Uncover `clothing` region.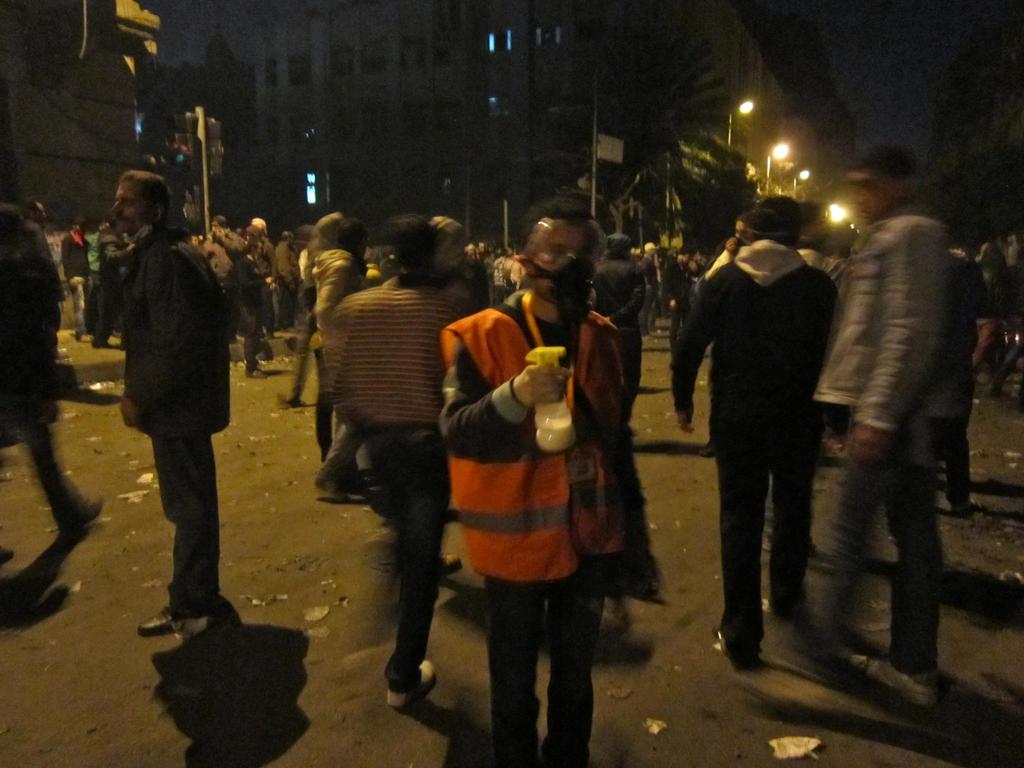
Uncovered: [996, 255, 1023, 349].
